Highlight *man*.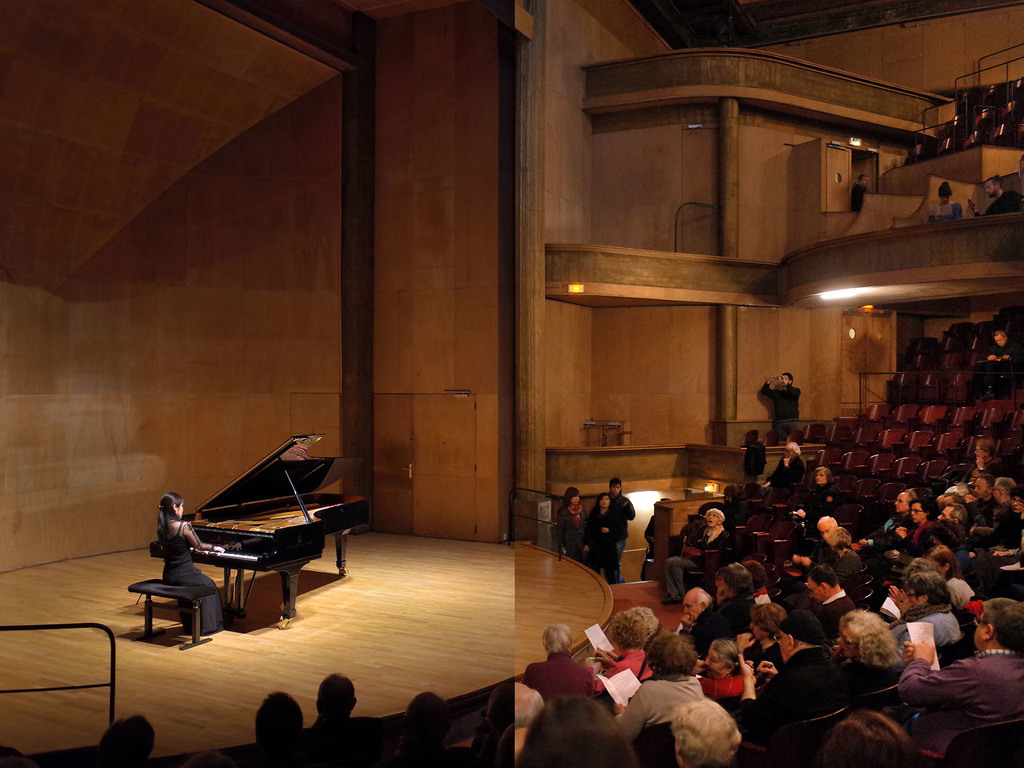
Highlighted region: bbox=(970, 172, 1023, 217).
